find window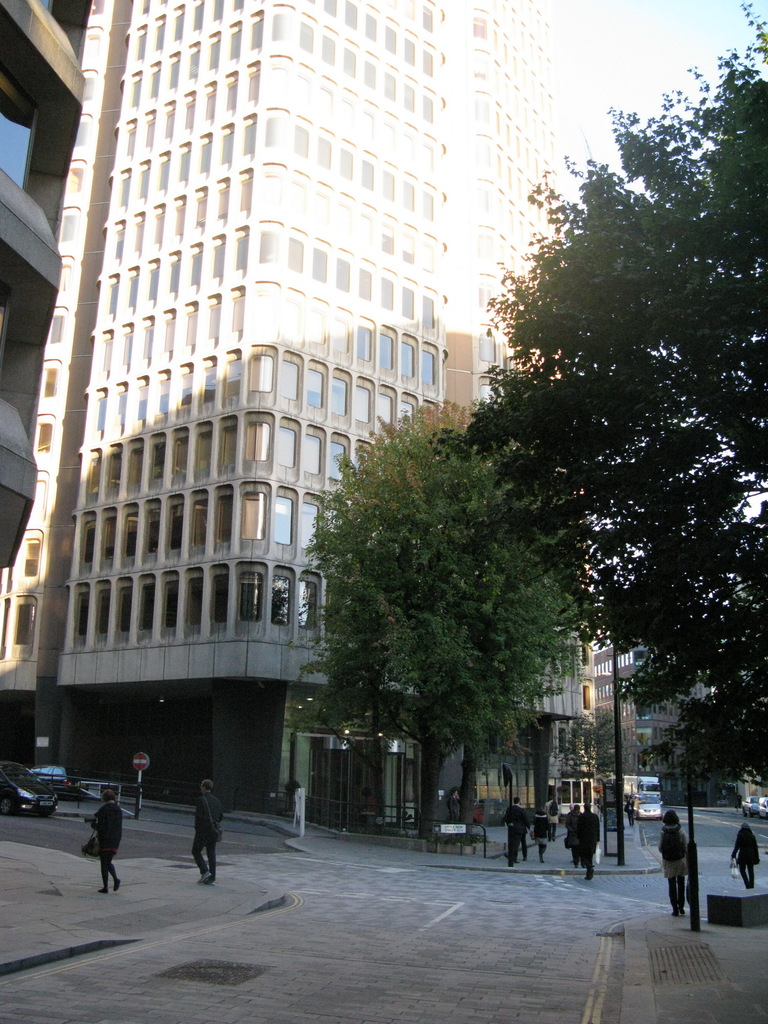
bbox(88, 394, 104, 438)
